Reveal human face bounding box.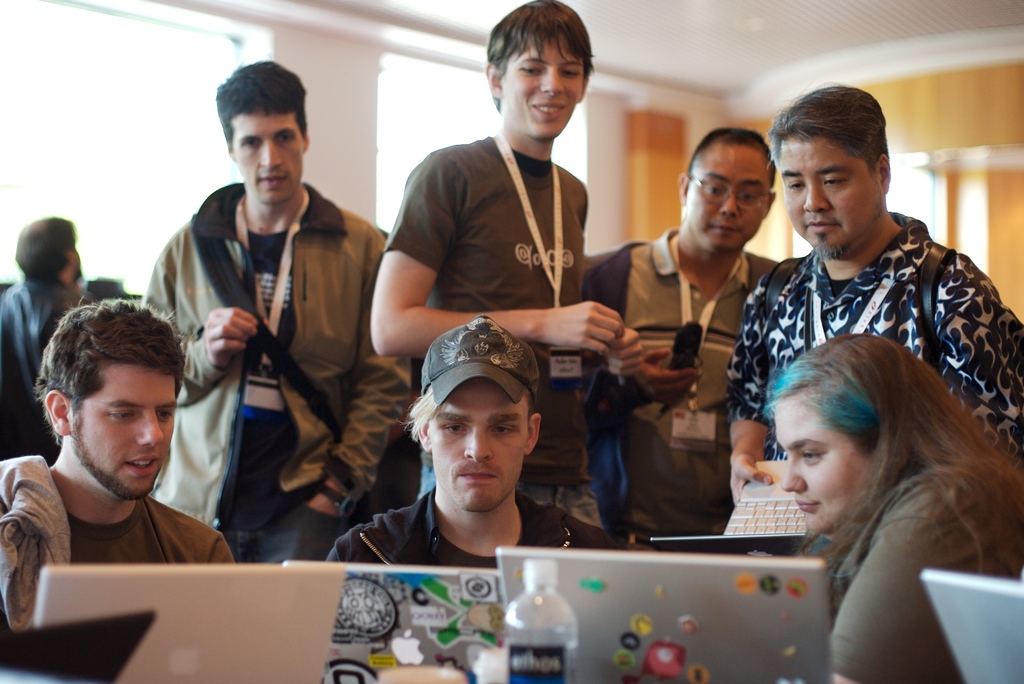
Revealed: locate(83, 368, 177, 500).
